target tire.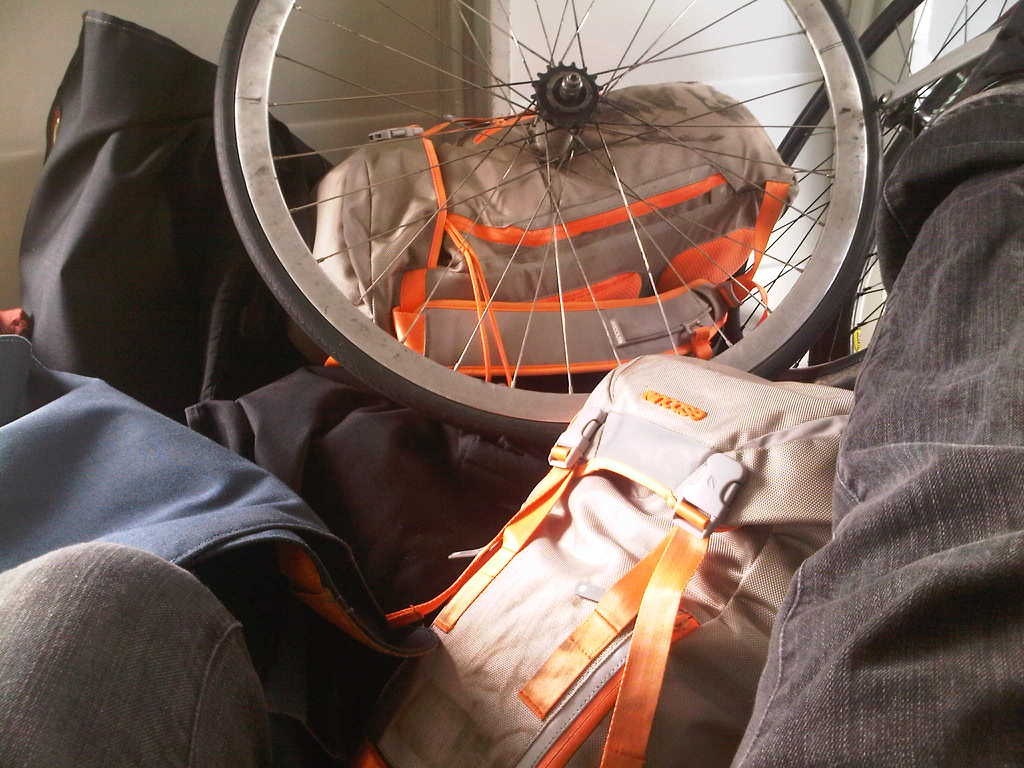
Target region: 762, 0, 1023, 376.
